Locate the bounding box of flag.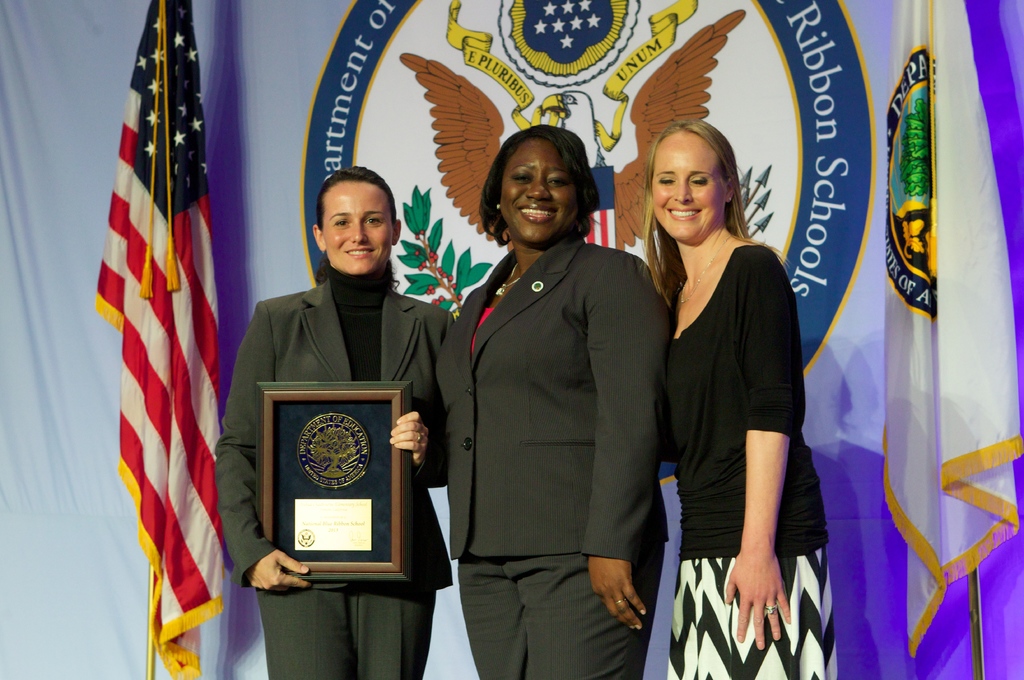
Bounding box: bbox(875, 0, 1023, 662).
